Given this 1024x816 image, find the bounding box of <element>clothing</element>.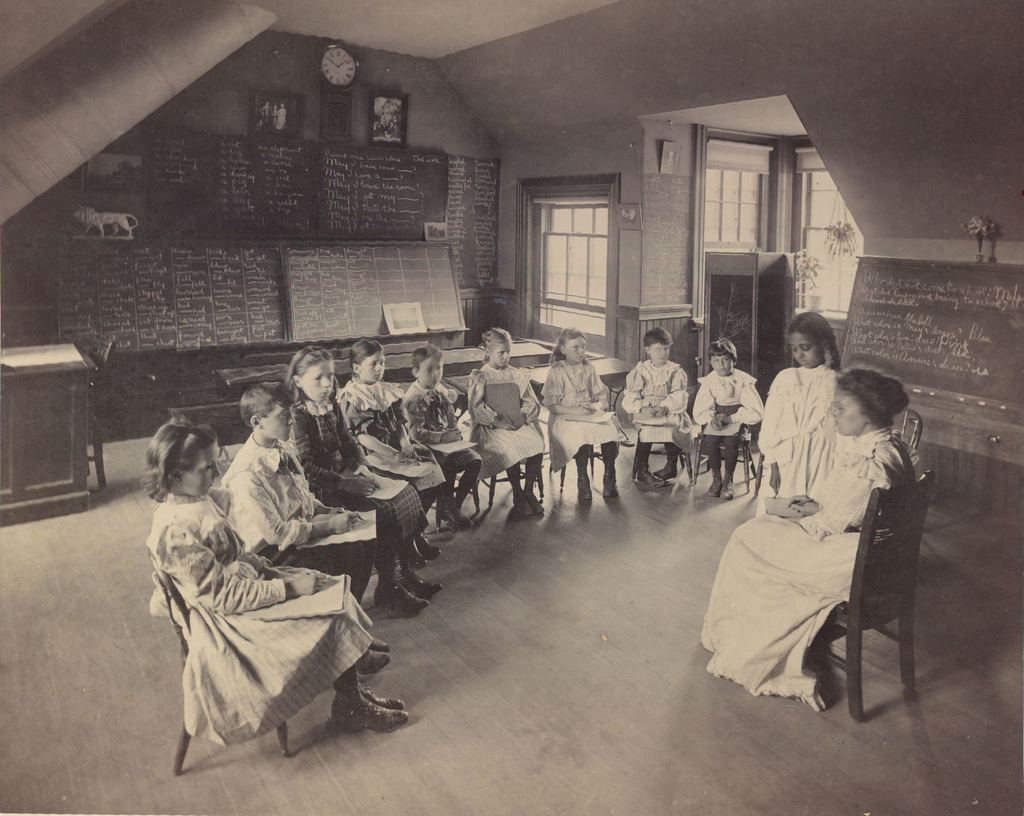
<region>344, 371, 436, 539</region>.
